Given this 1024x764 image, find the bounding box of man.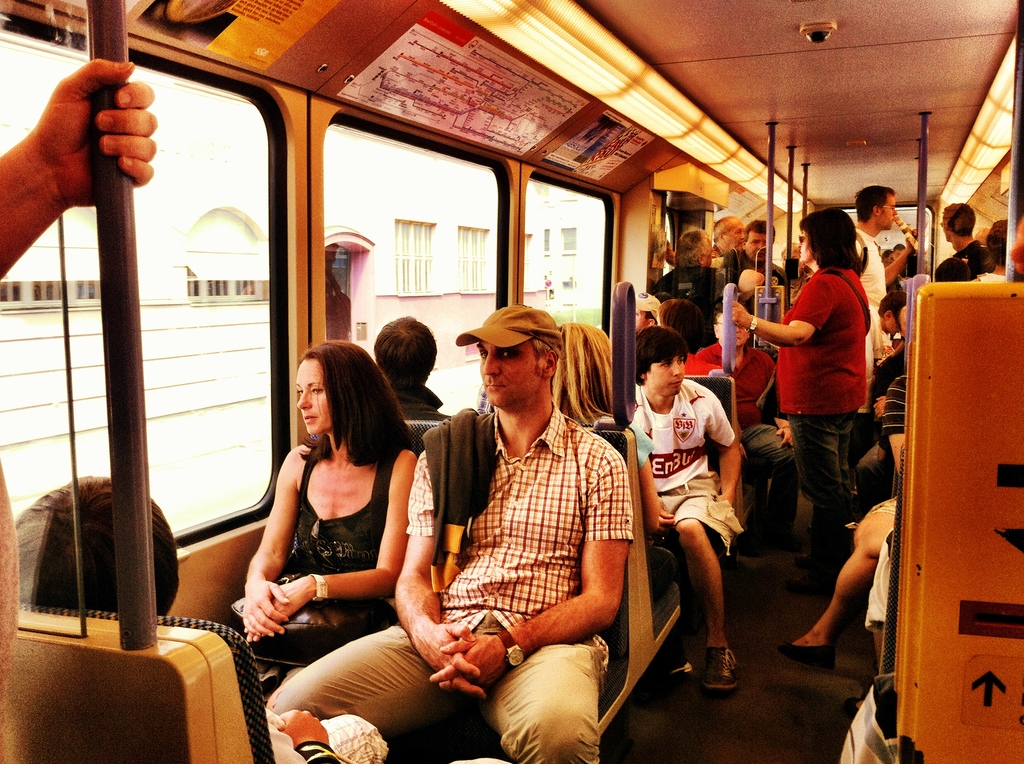
locate(16, 473, 387, 763).
